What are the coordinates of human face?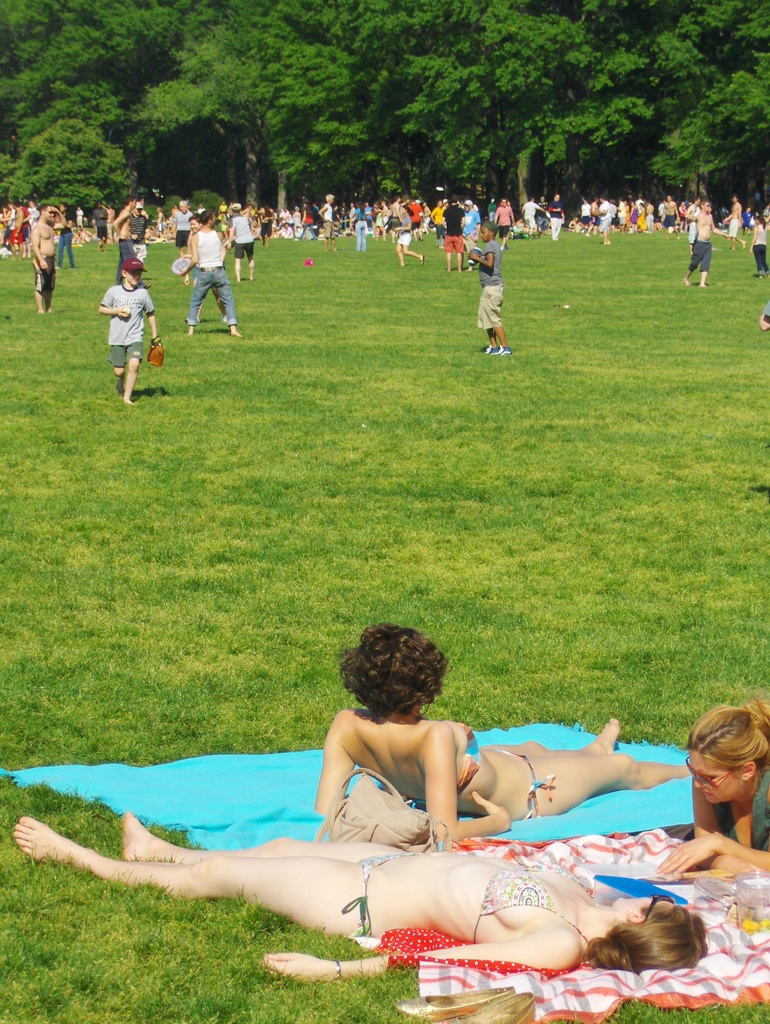
x1=689, y1=756, x2=740, y2=805.
